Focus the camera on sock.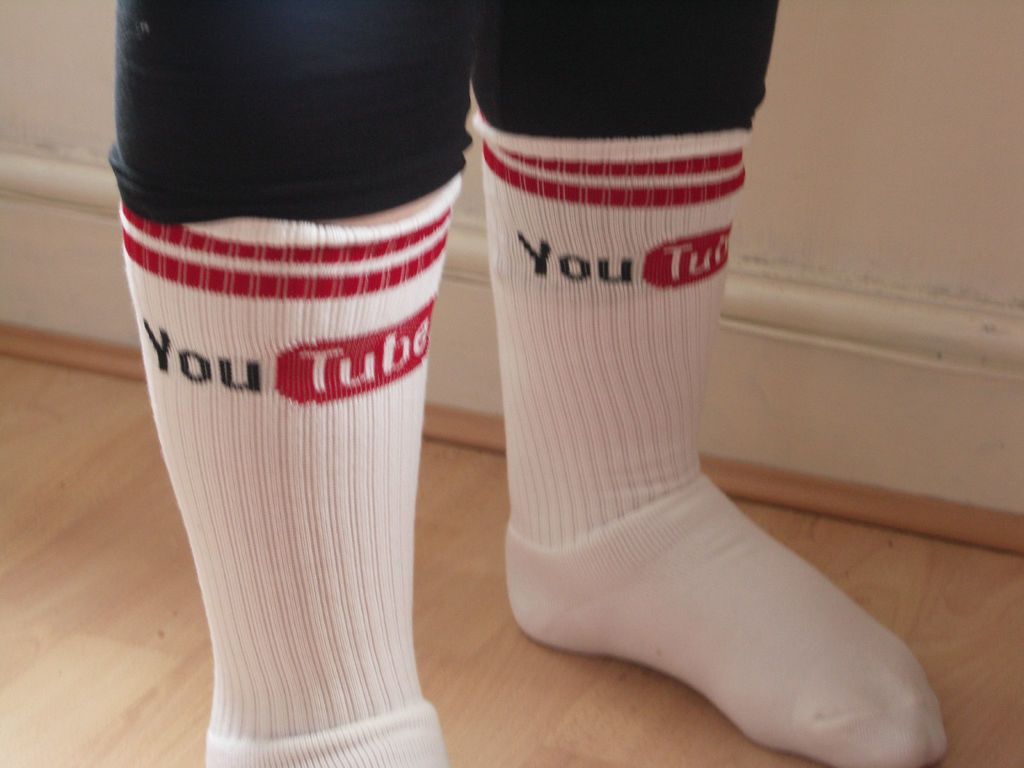
Focus region: bbox(118, 172, 463, 767).
